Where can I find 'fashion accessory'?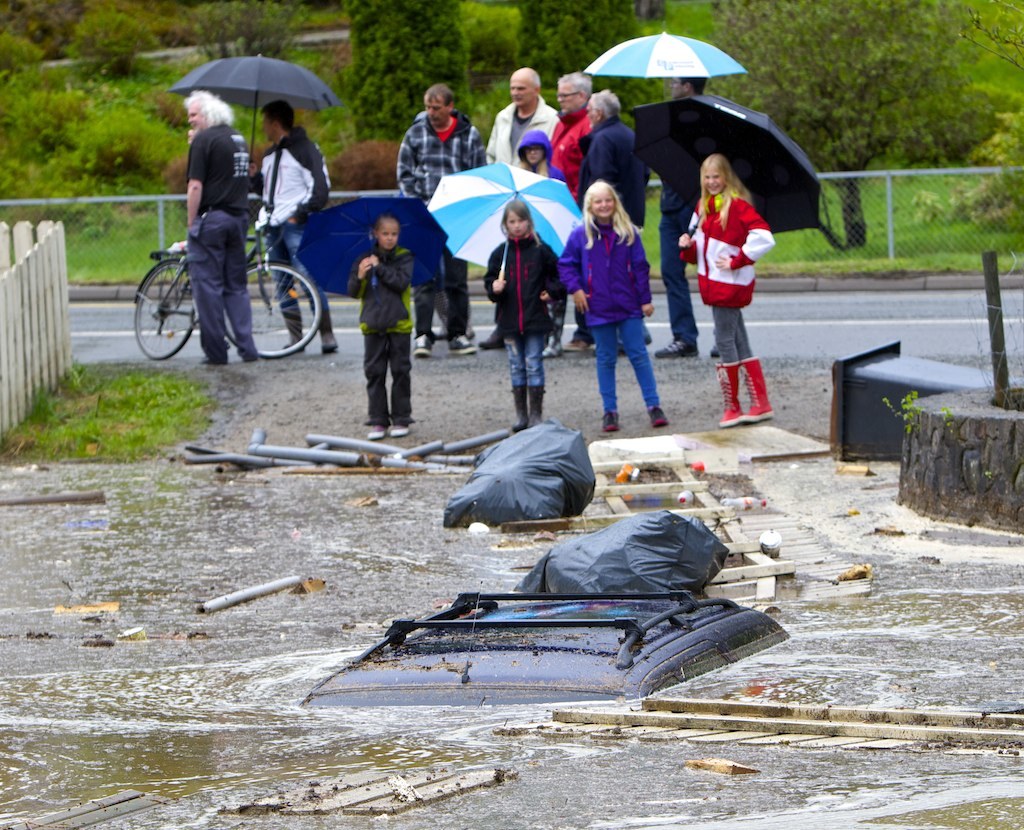
You can find it at {"x1": 654, "y1": 343, "x2": 697, "y2": 355}.
